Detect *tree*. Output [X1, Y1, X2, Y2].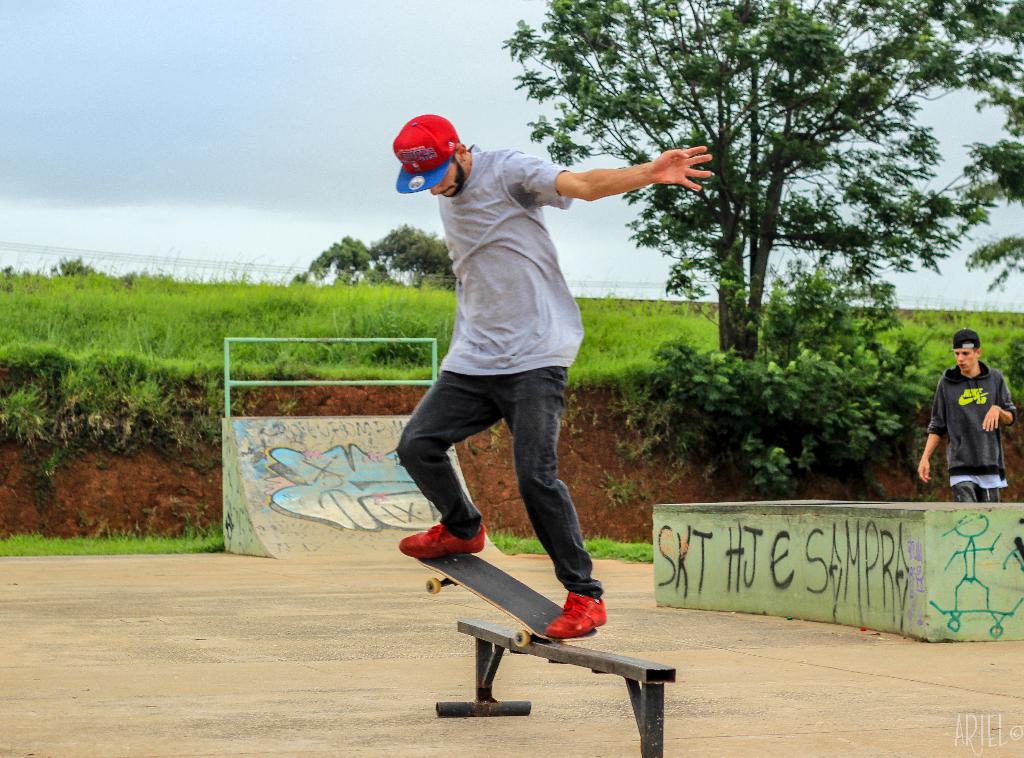
[58, 254, 97, 277].
